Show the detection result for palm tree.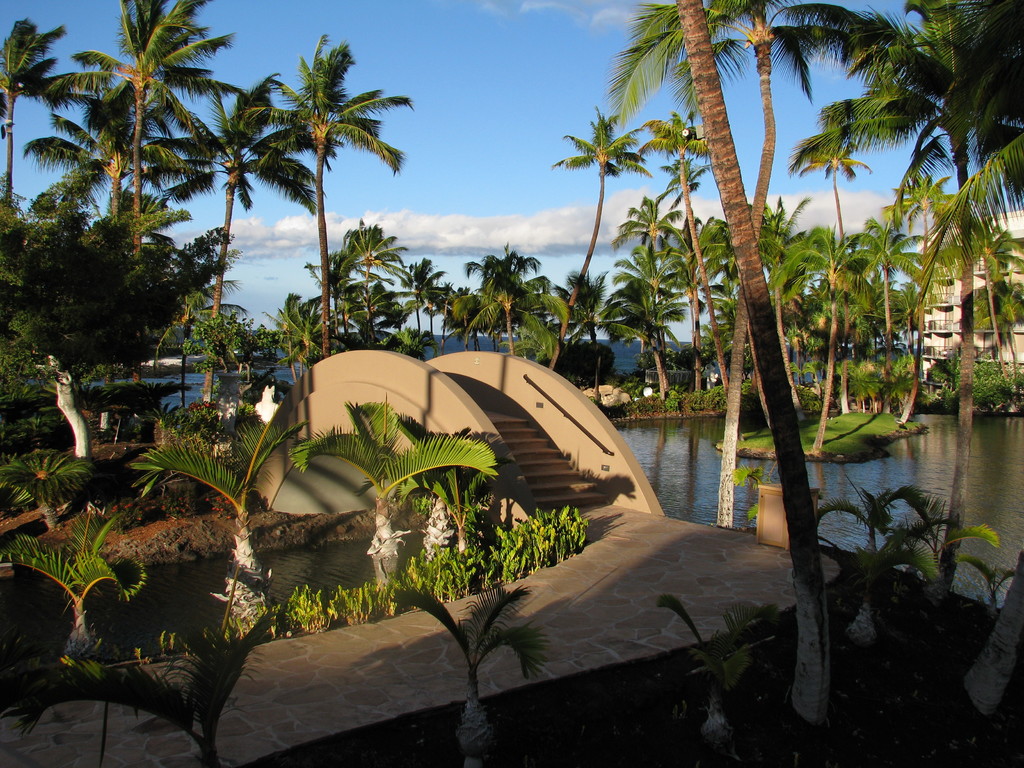
<box>79,0,198,250</box>.
